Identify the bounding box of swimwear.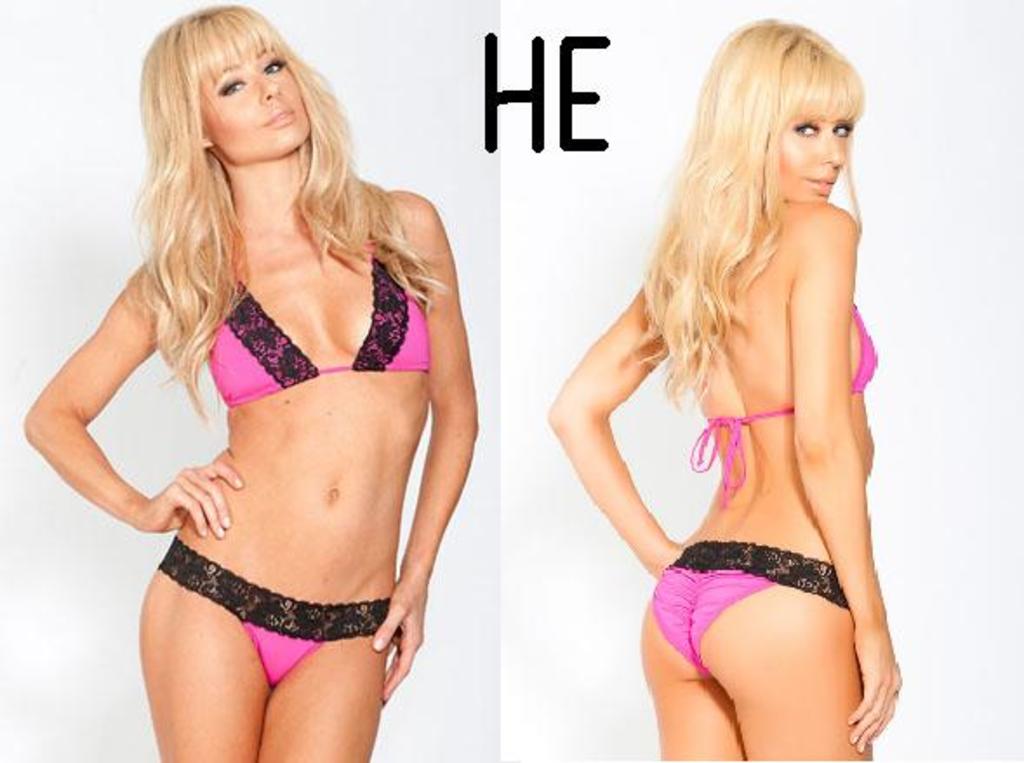
{"x1": 694, "y1": 308, "x2": 876, "y2": 504}.
